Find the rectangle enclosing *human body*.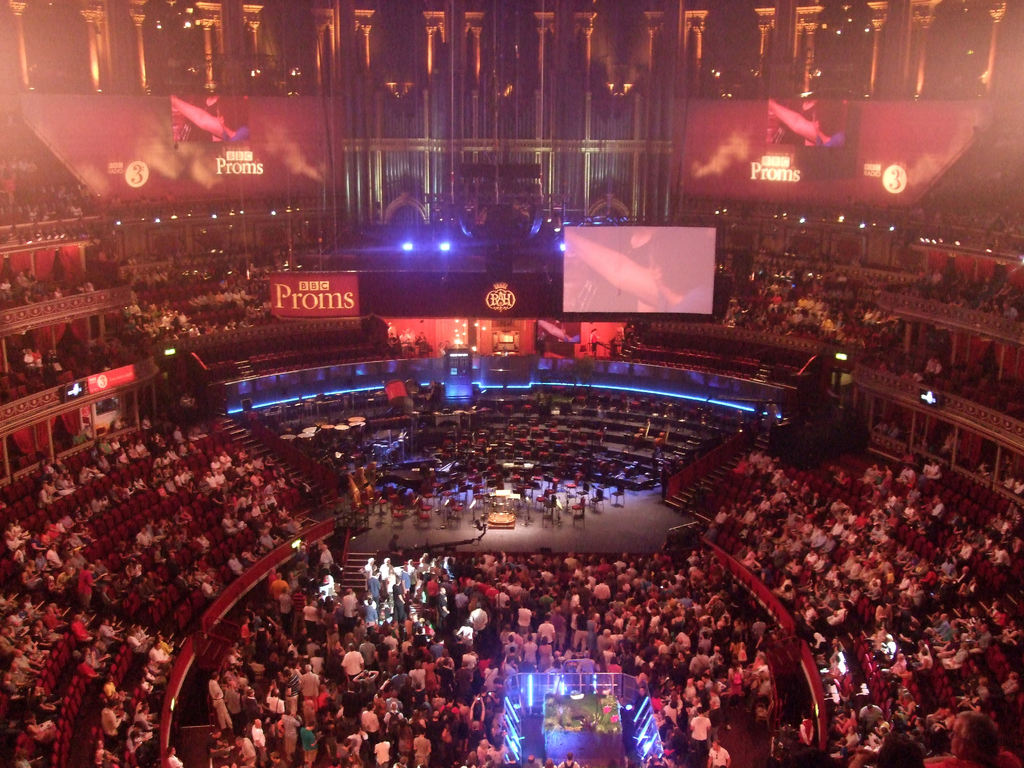
{"x1": 31, "y1": 554, "x2": 47, "y2": 574}.
